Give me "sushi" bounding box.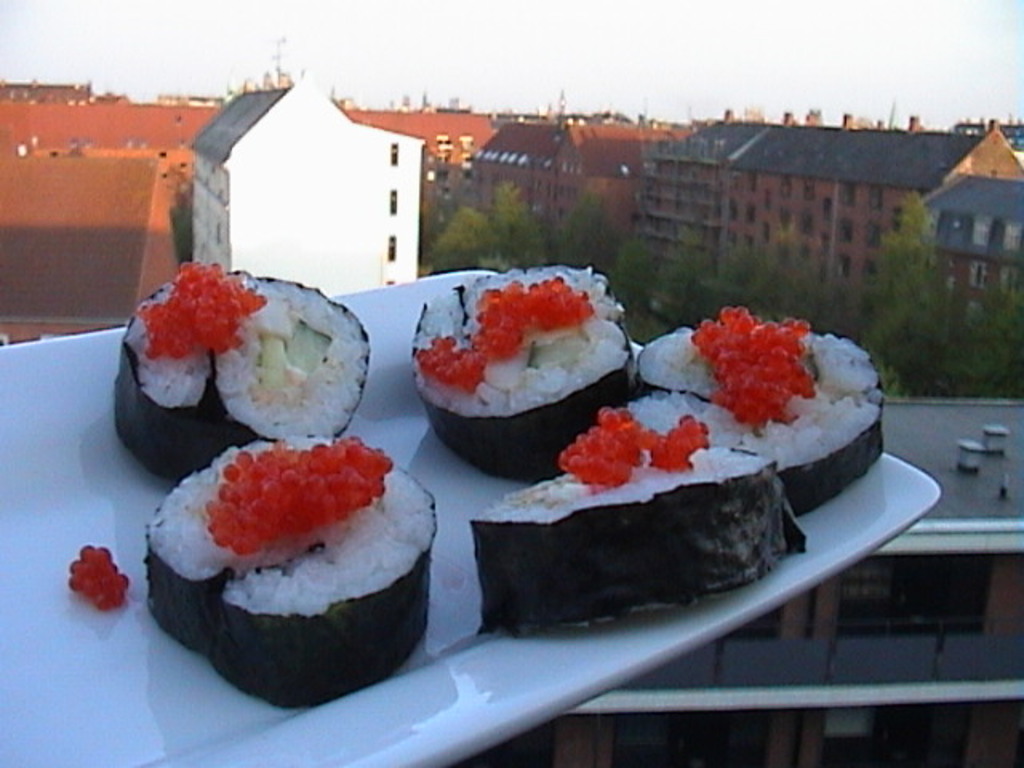
<bbox>410, 262, 637, 478</bbox>.
